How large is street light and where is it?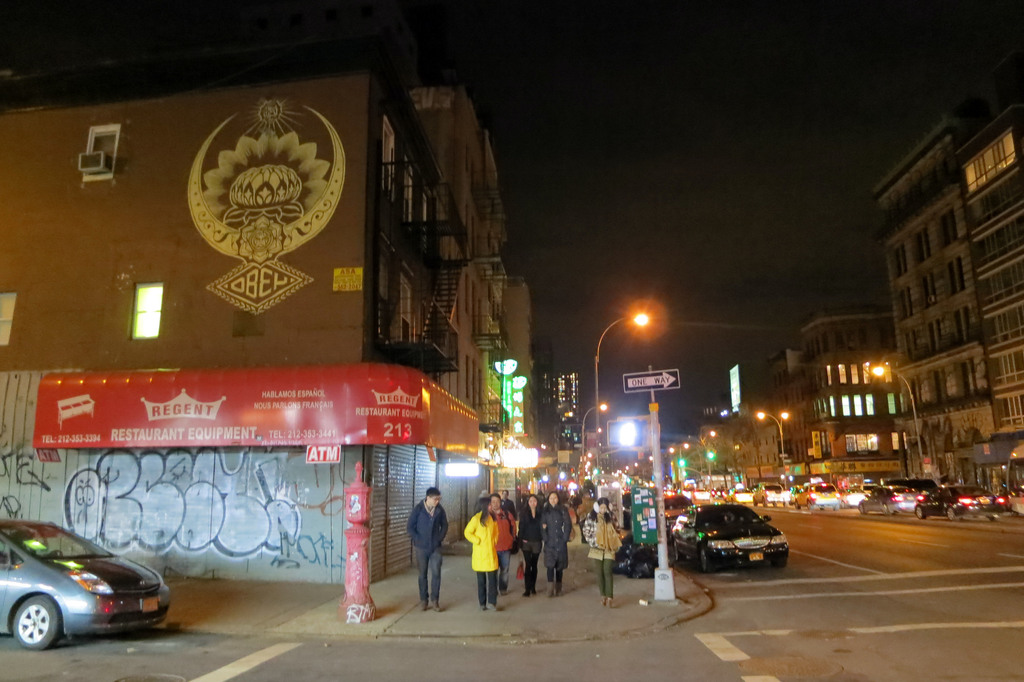
Bounding box: detection(575, 404, 607, 483).
